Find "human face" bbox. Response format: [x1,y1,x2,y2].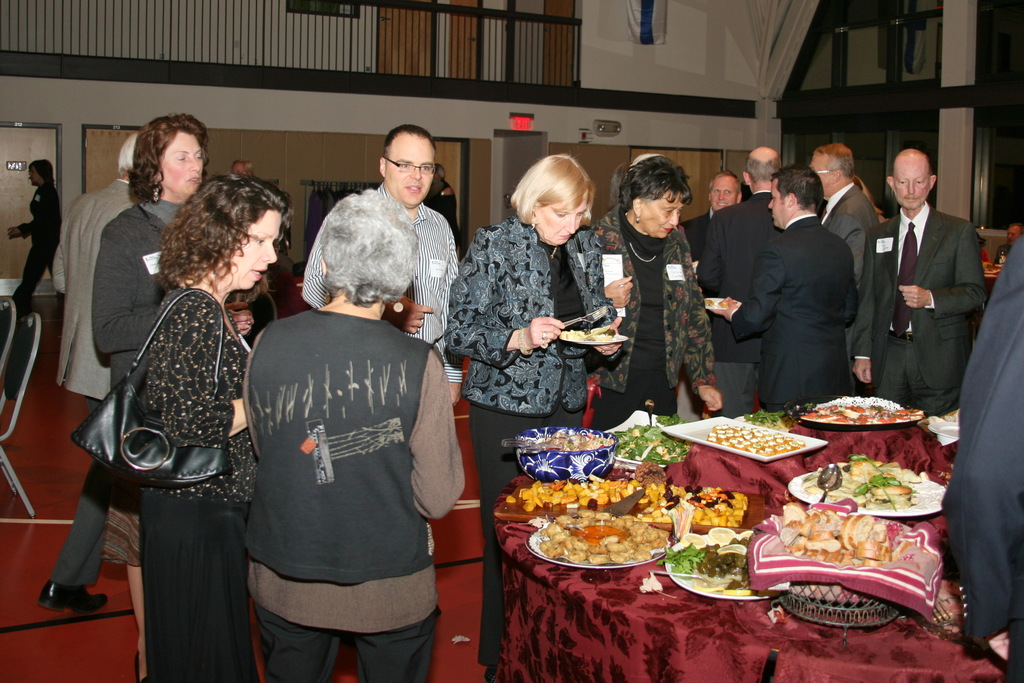
[231,206,286,292].
